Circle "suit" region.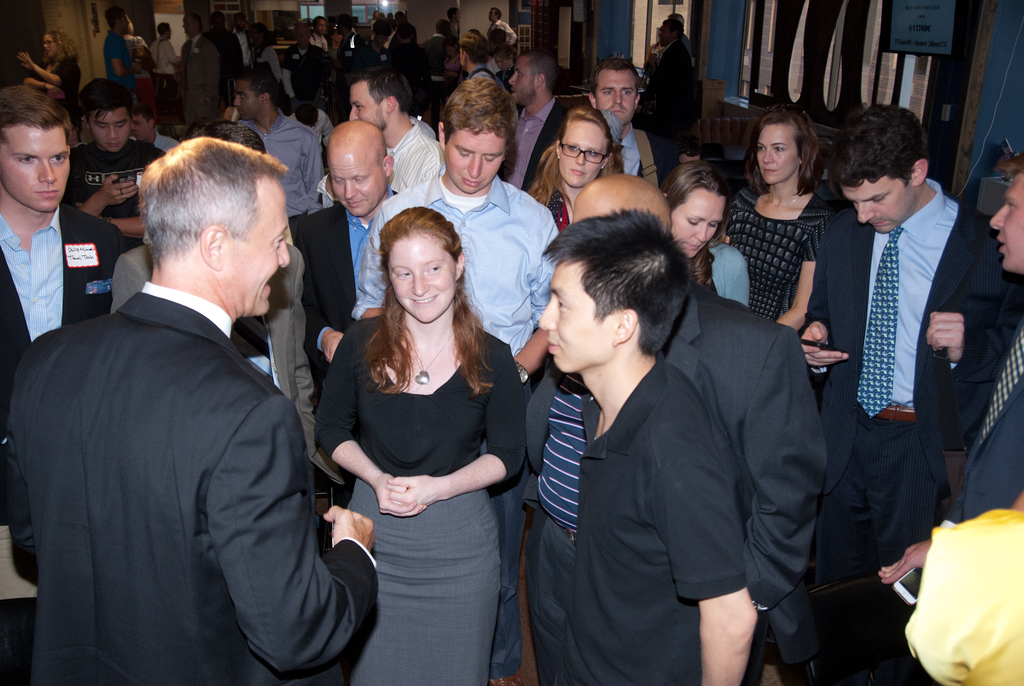
Region: <box>0,201,113,523</box>.
